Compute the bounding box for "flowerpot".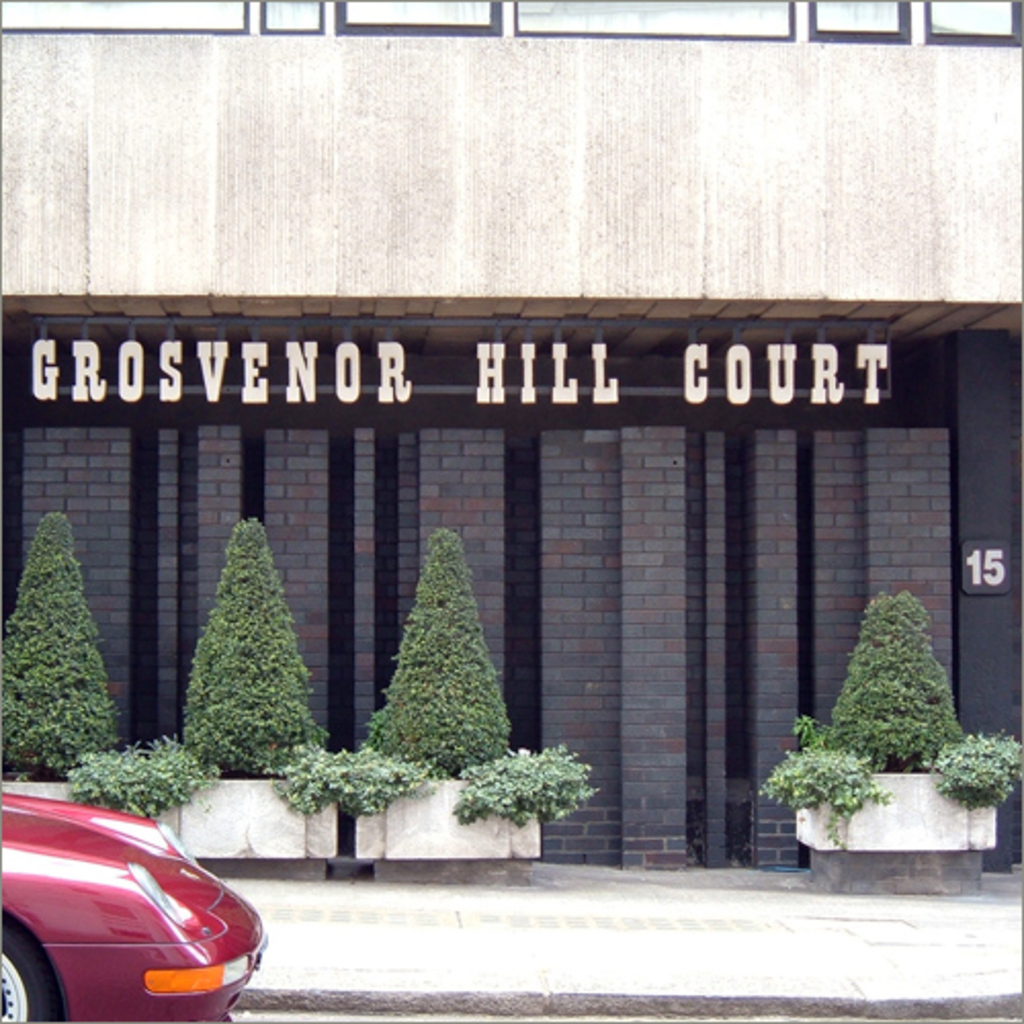
bbox=(756, 582, 973, 883).
